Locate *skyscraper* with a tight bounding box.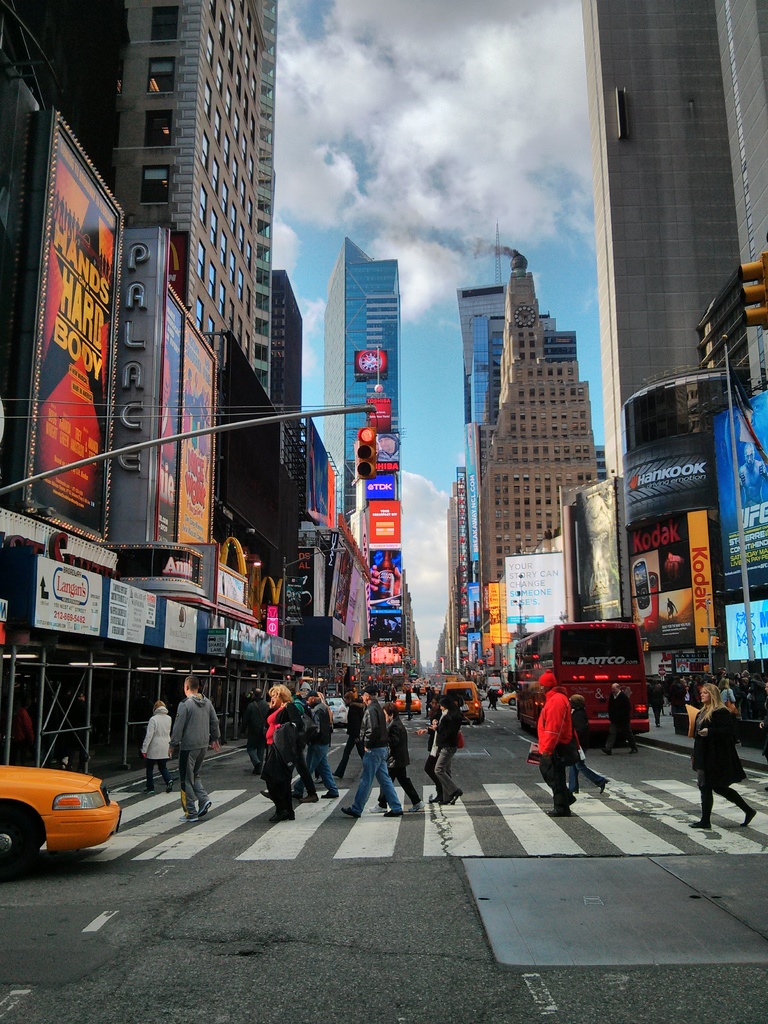
{"x1": 580, "y1": 0, "x2": 767, "y2": 474}.
